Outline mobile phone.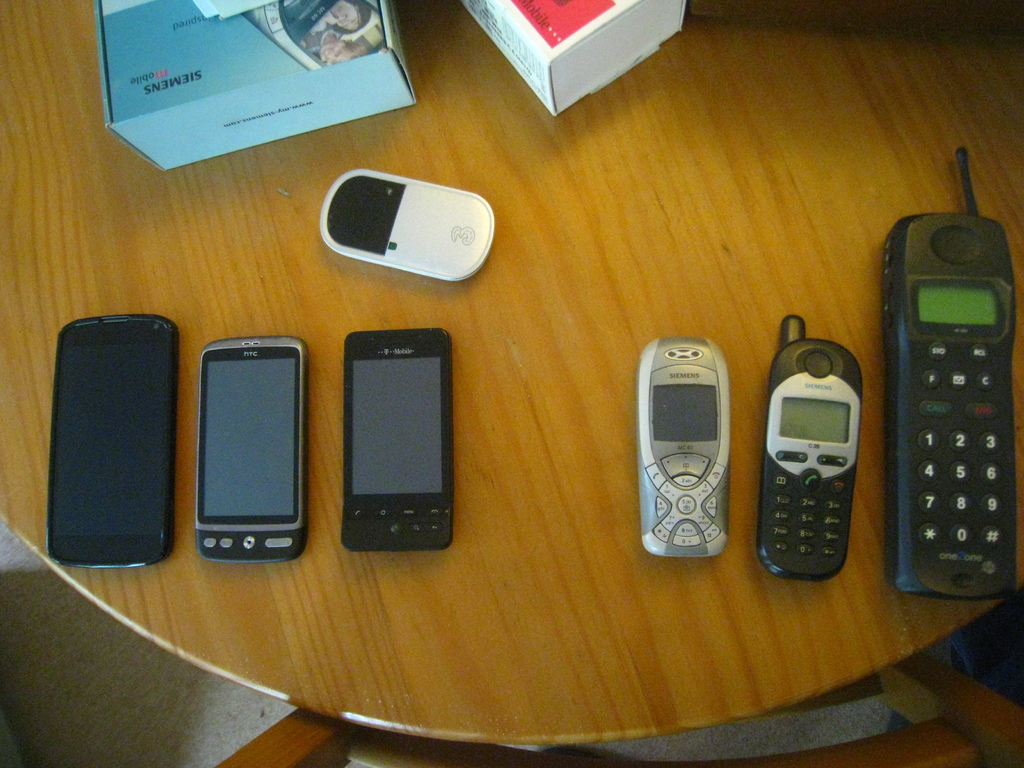
Outline: 883 144 1017 604.
